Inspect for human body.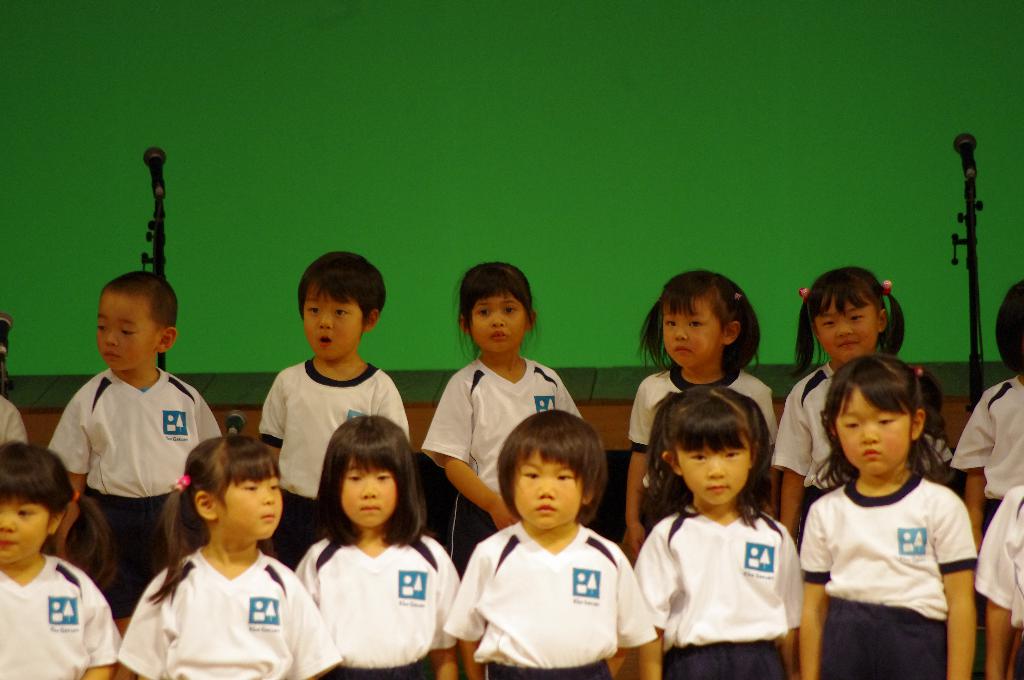
Inspection: pyautogui.locateOnScreen(771, 359, 950, 547).
